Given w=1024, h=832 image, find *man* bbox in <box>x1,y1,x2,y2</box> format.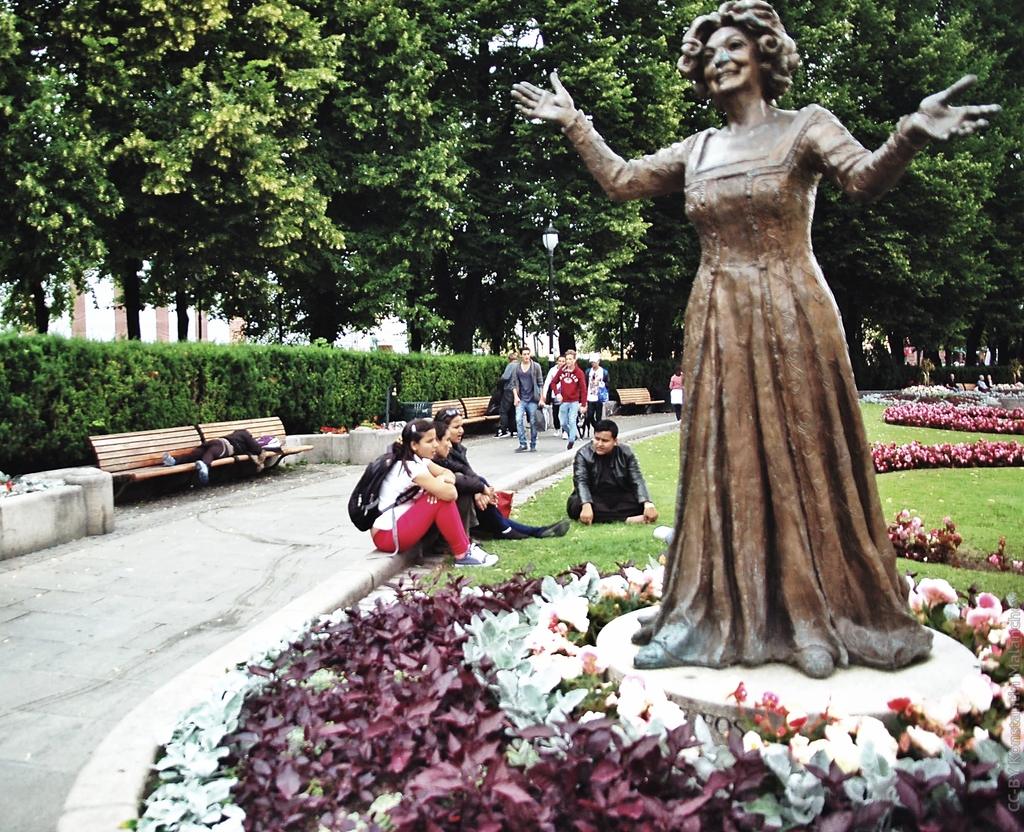
<box>586,418,653,540</box>.
